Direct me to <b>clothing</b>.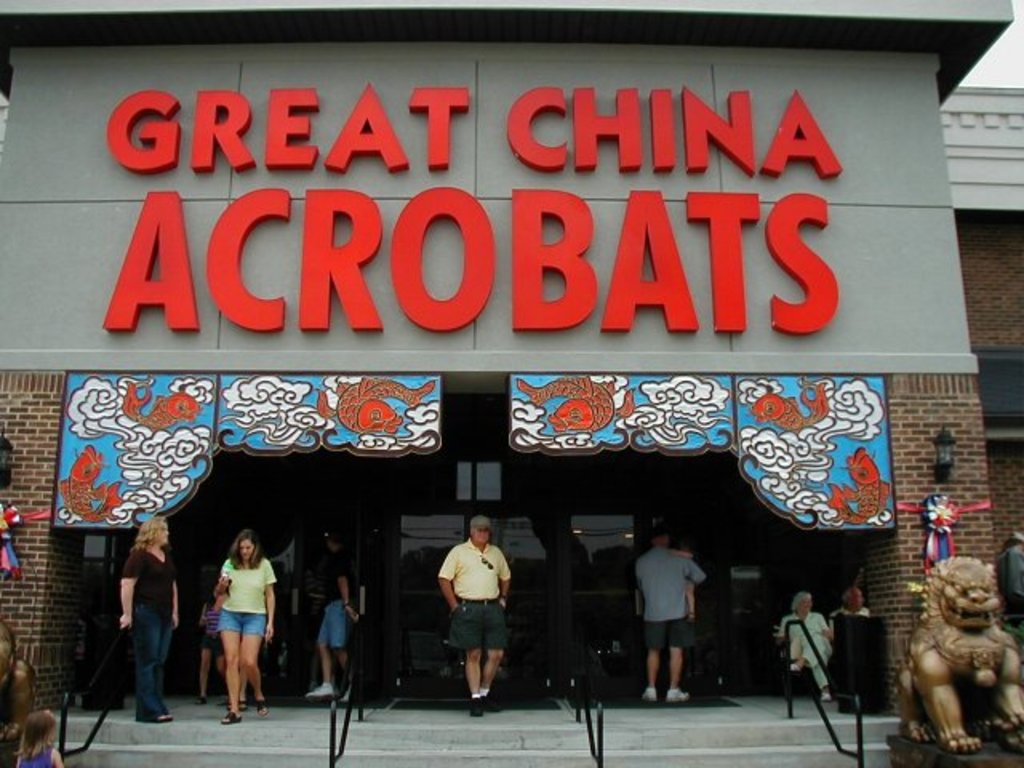
Direction: 320 552 349 645.
